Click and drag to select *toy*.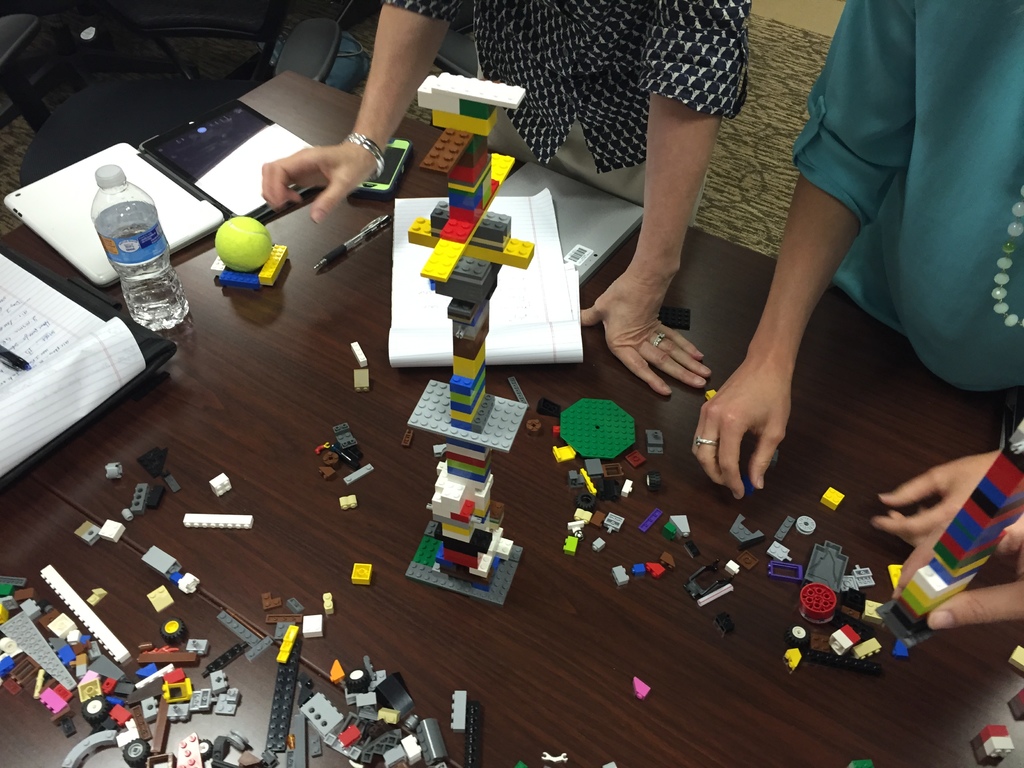
Selection: [822,486,844,512].
